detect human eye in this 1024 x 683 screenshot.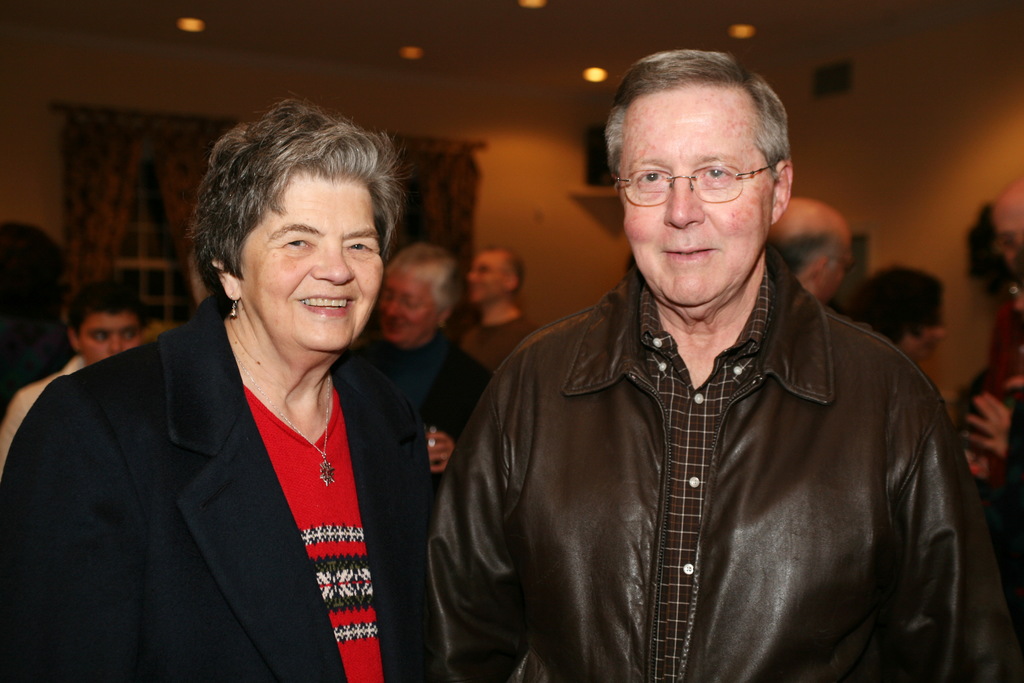
Detection: detection(701, 161, 736, 186).
